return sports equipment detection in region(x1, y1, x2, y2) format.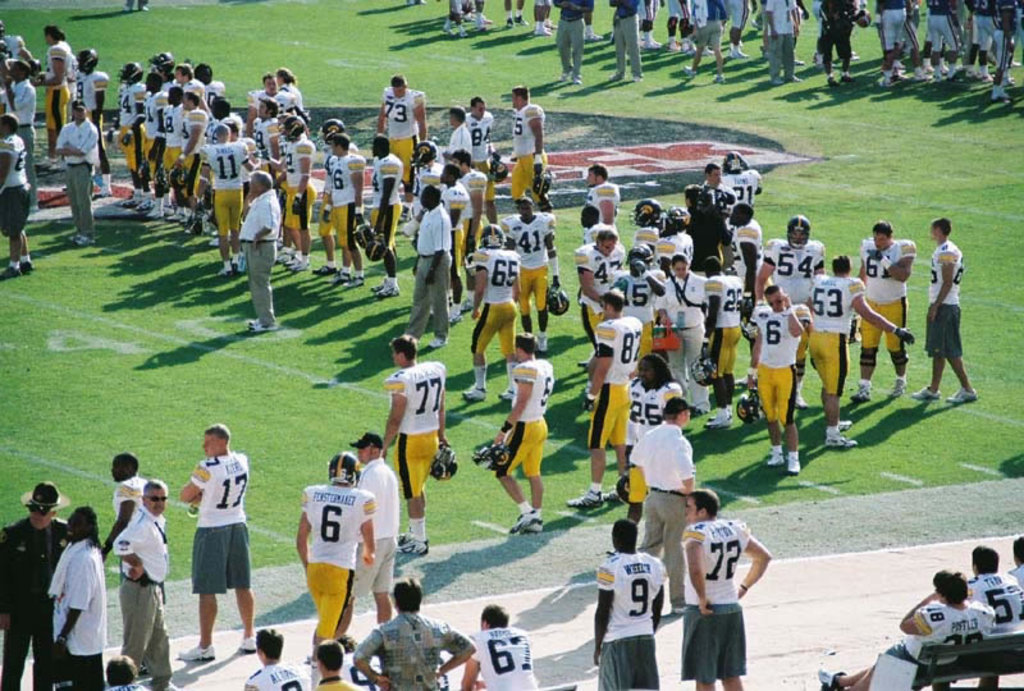
region(475, 438, 511, 471).
